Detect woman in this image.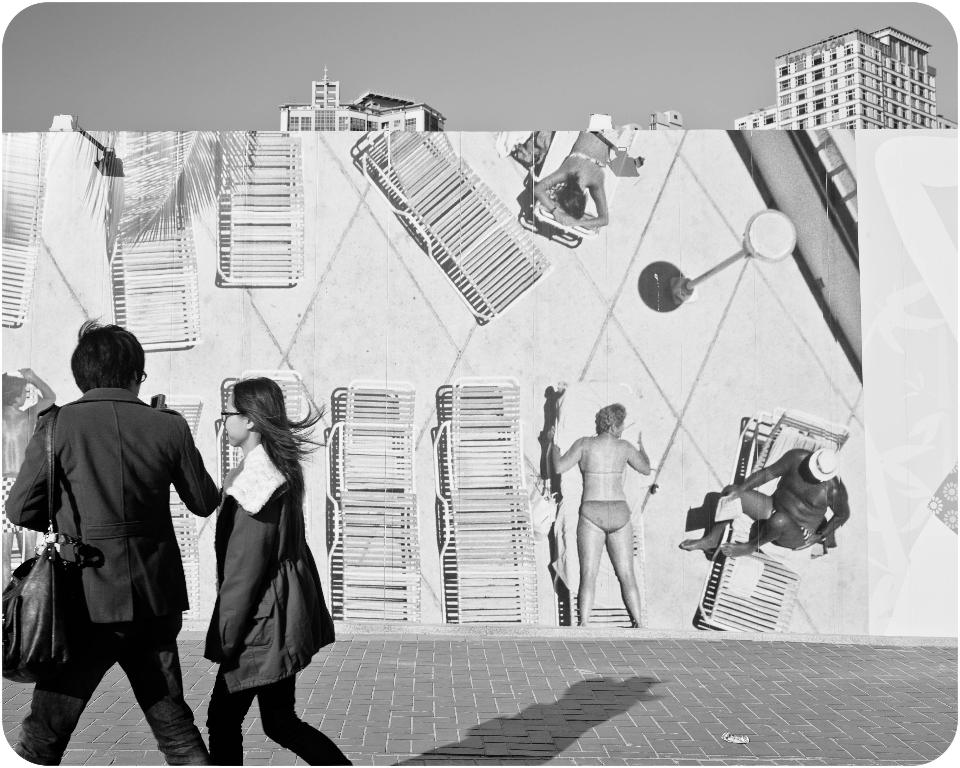
Detection: (547,405,651,630).
